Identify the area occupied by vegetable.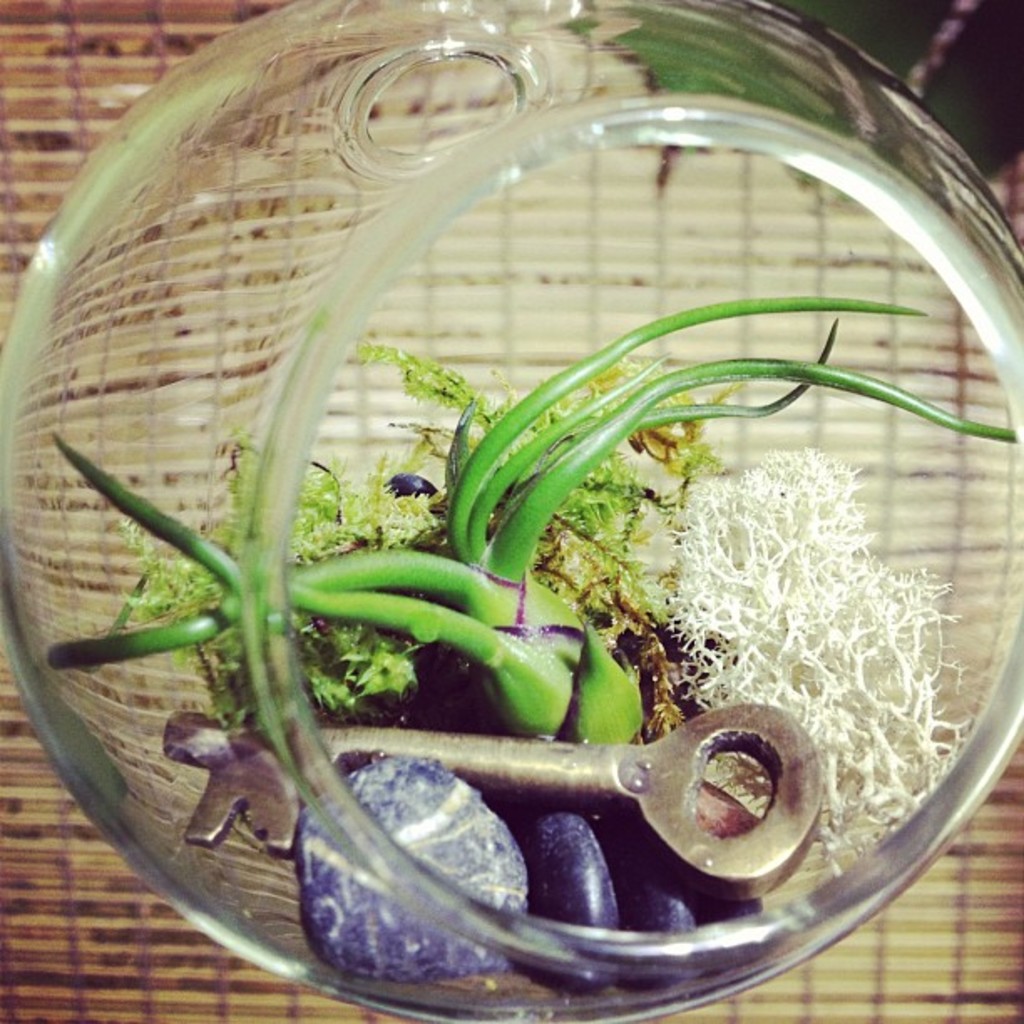
Area: region(289, 756, 529, 980).
